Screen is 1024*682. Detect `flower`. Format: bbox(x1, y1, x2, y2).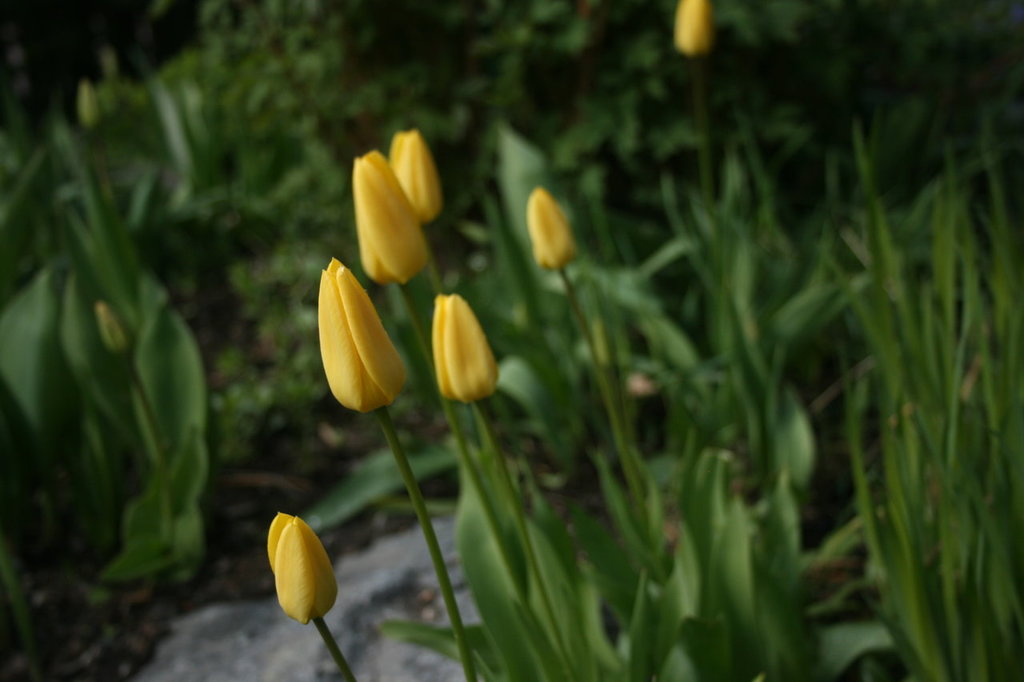
bbox(354, 146, 435, 282).
